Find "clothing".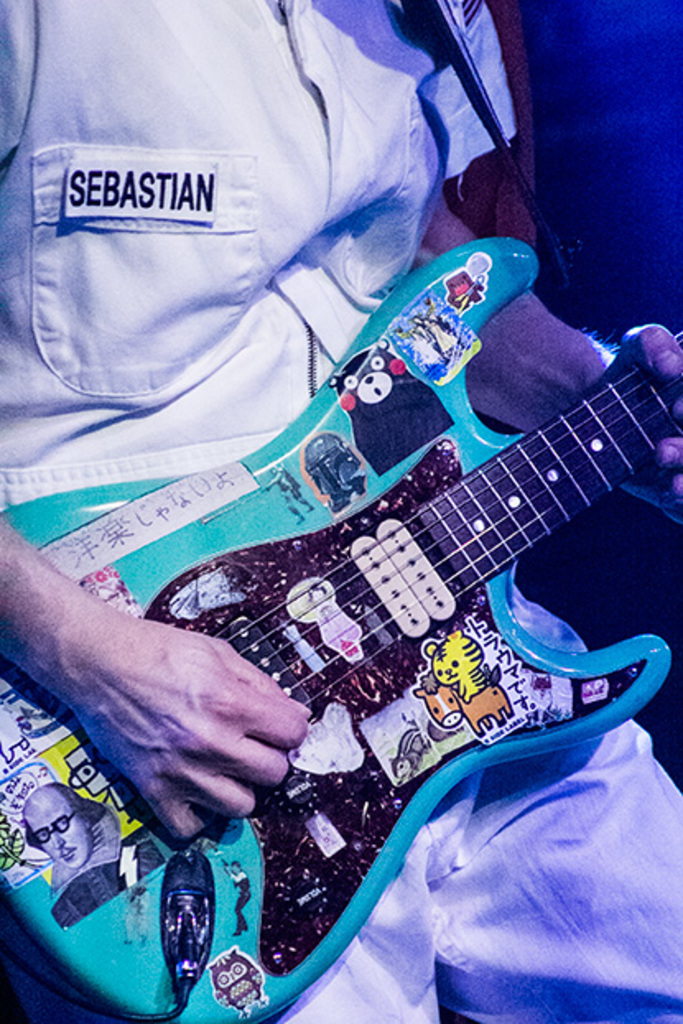
bbox(0, 0, 681, 1022).
